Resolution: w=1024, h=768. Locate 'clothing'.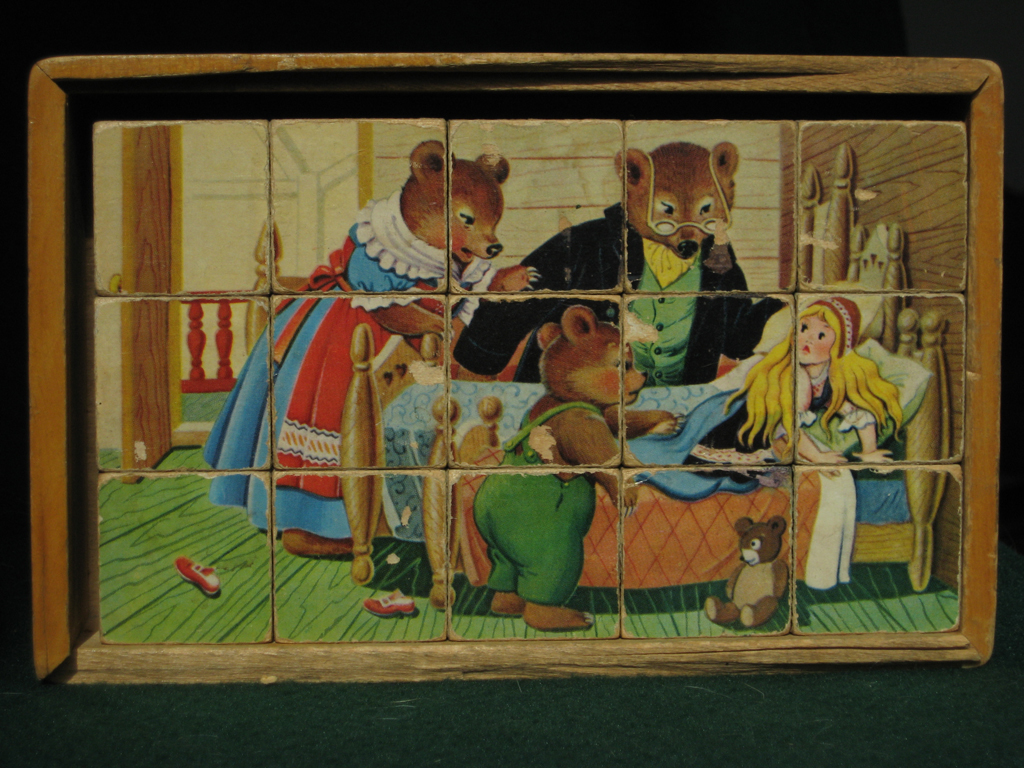
locate(683, 364, 873, 589).
